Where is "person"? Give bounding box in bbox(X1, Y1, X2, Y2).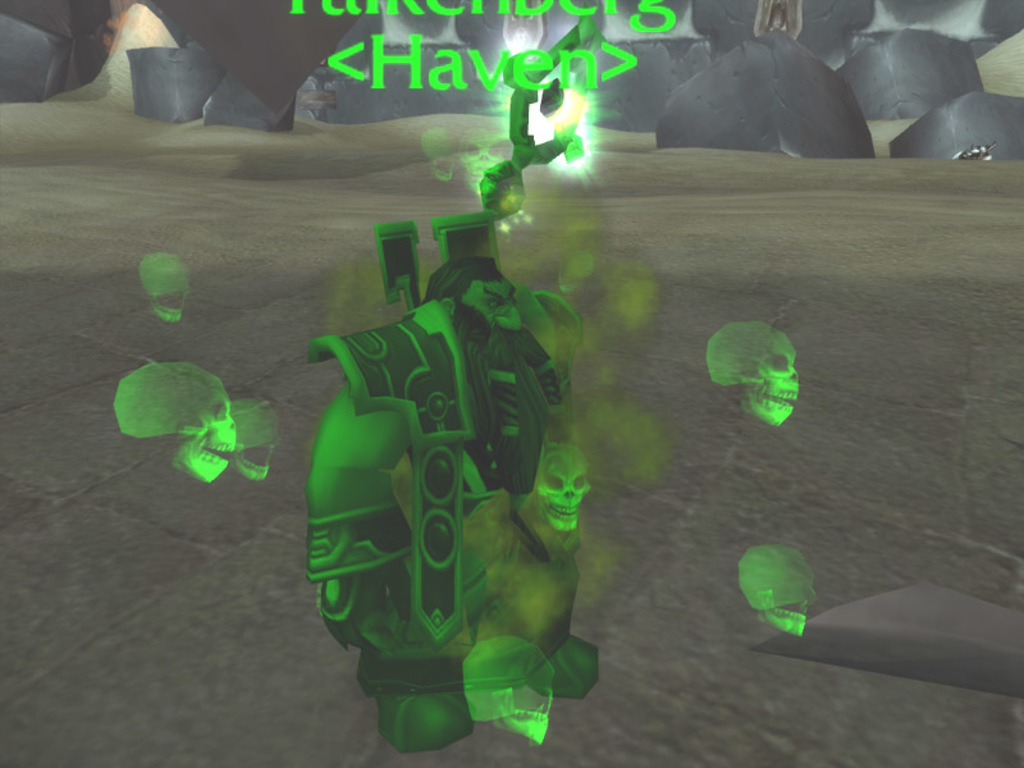
bbox(301, 253, 584, 750).
